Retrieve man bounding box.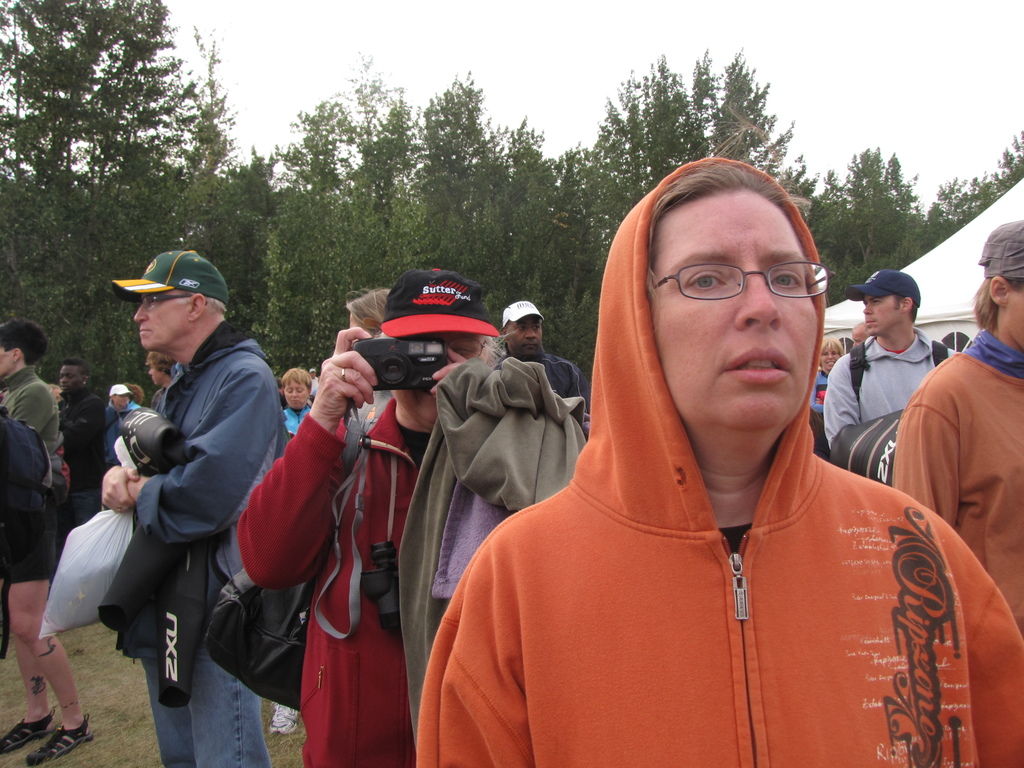
Bounding box: <region>501, 296, 582, 405</region>.
